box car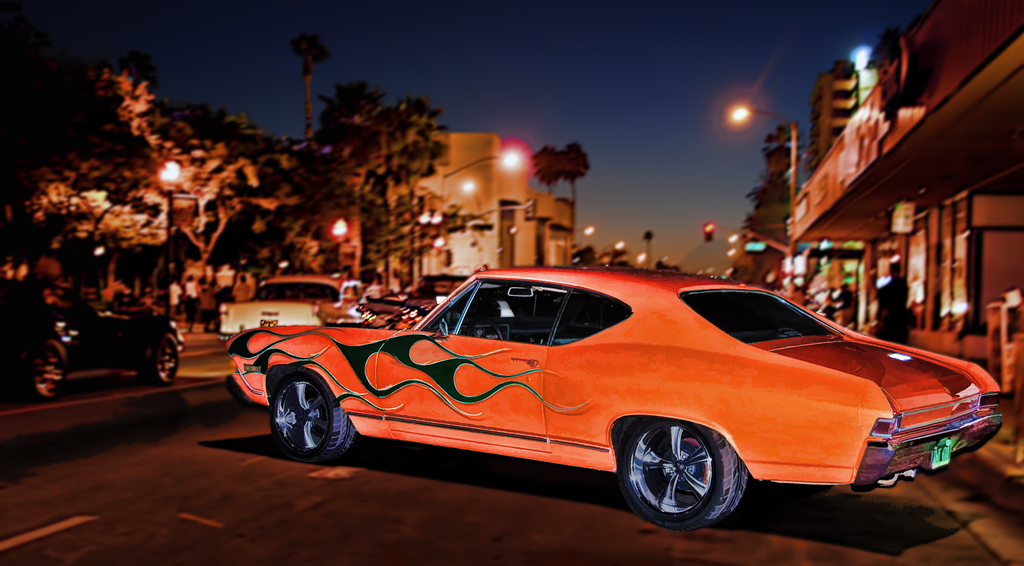
bbox(221, 270, 1011, 521)
